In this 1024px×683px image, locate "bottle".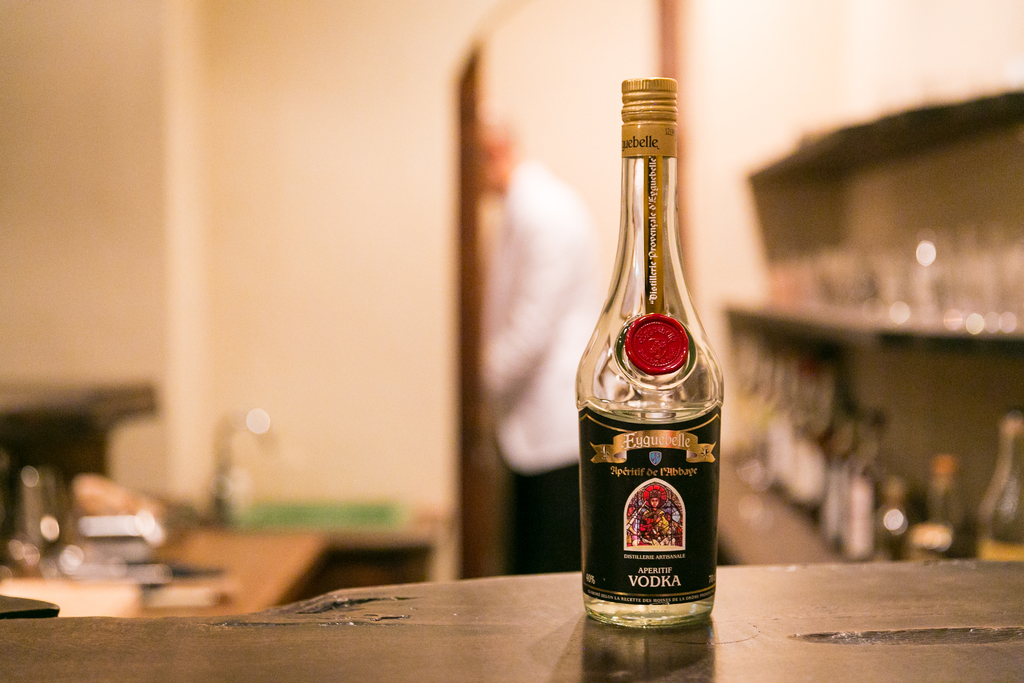
Bounding box: select_region(572, 74, 722, 630).
